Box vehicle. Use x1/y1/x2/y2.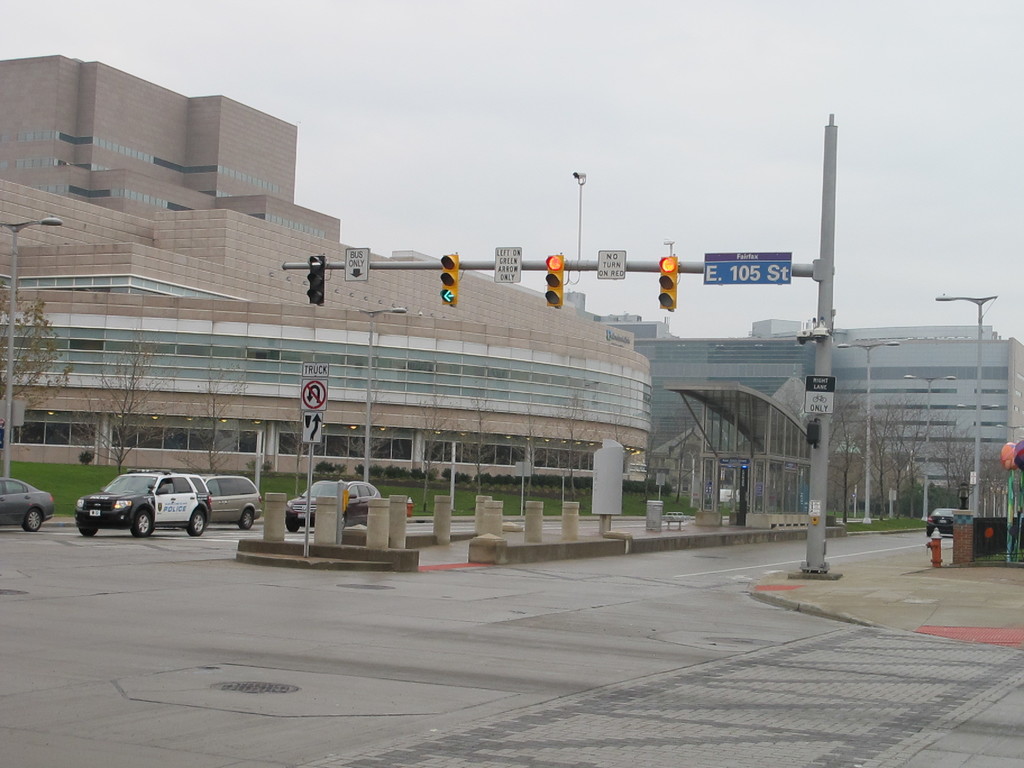
276/482/392/529.
